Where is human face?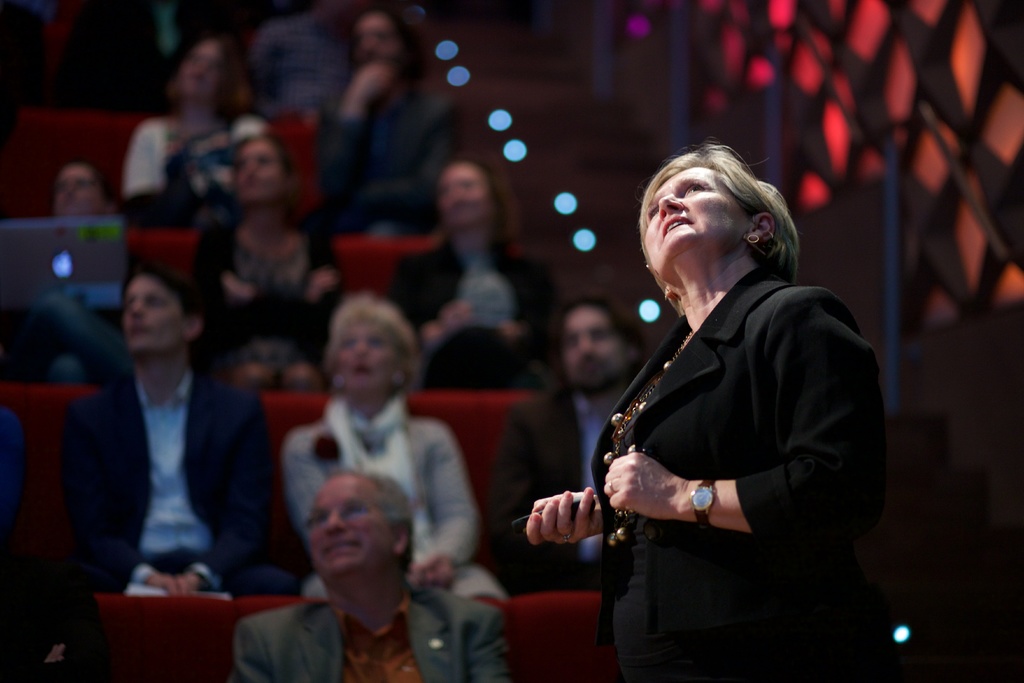
(left=444, top=161, right=492, bottom=226).
